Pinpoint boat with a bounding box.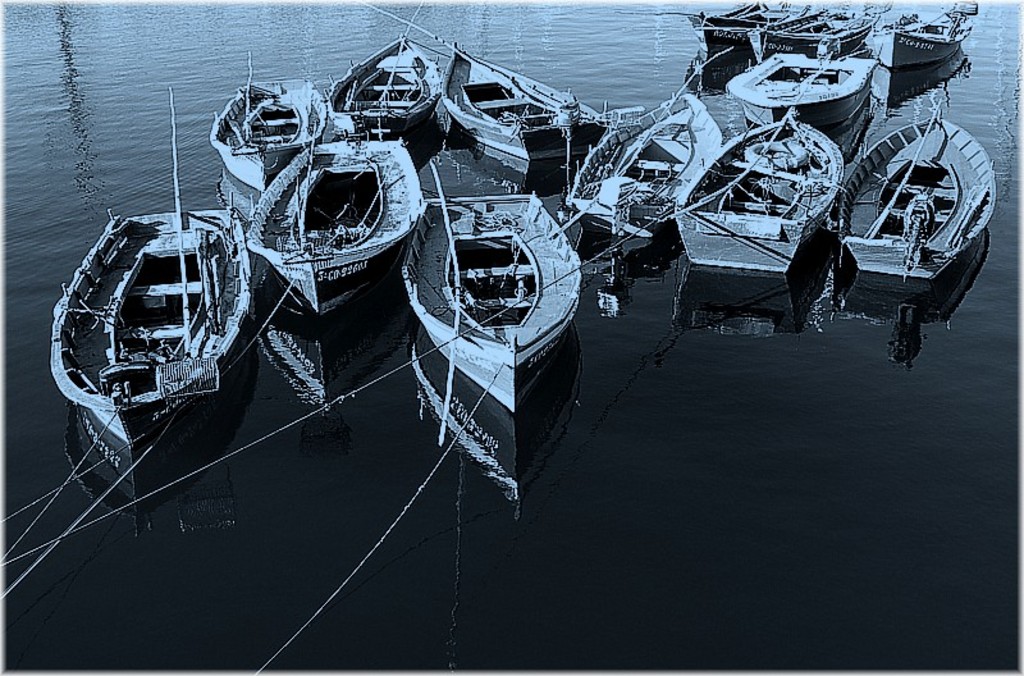
758/0/892/47.
